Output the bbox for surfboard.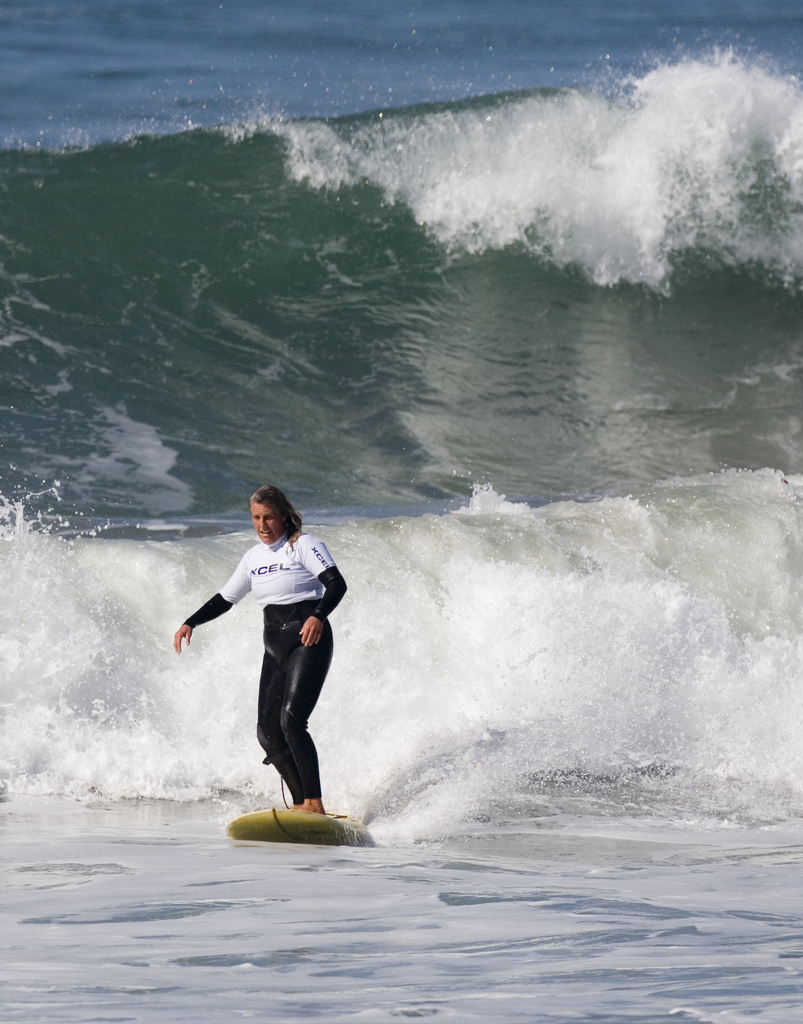
(left=227, top=806, right=377, bottom=846).
